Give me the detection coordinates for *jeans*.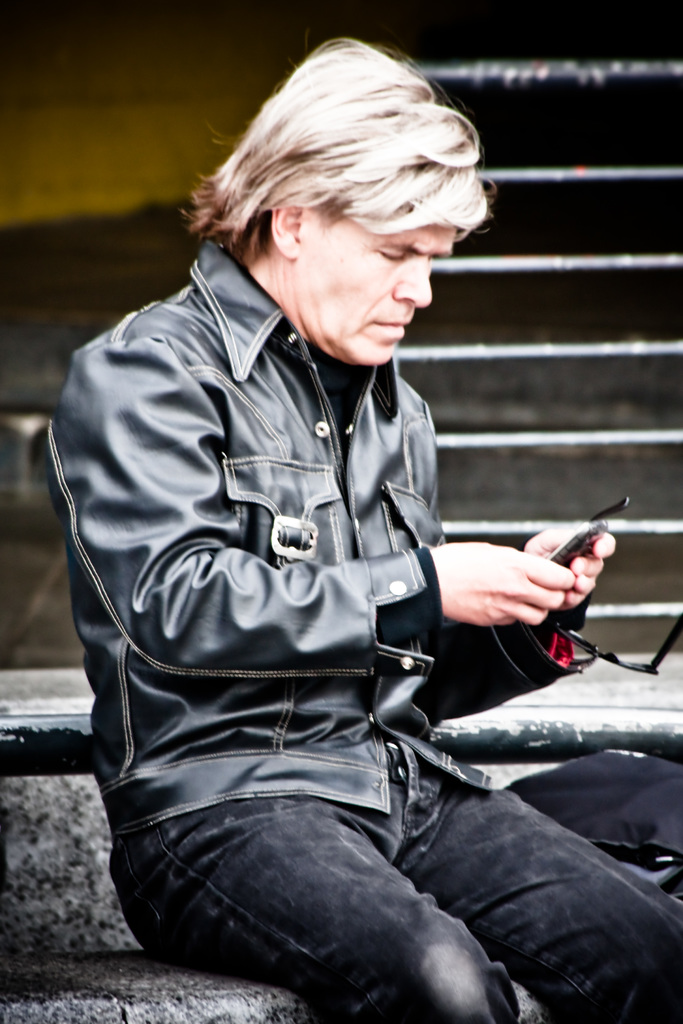
select_region(72, 710, 639, 1016).
